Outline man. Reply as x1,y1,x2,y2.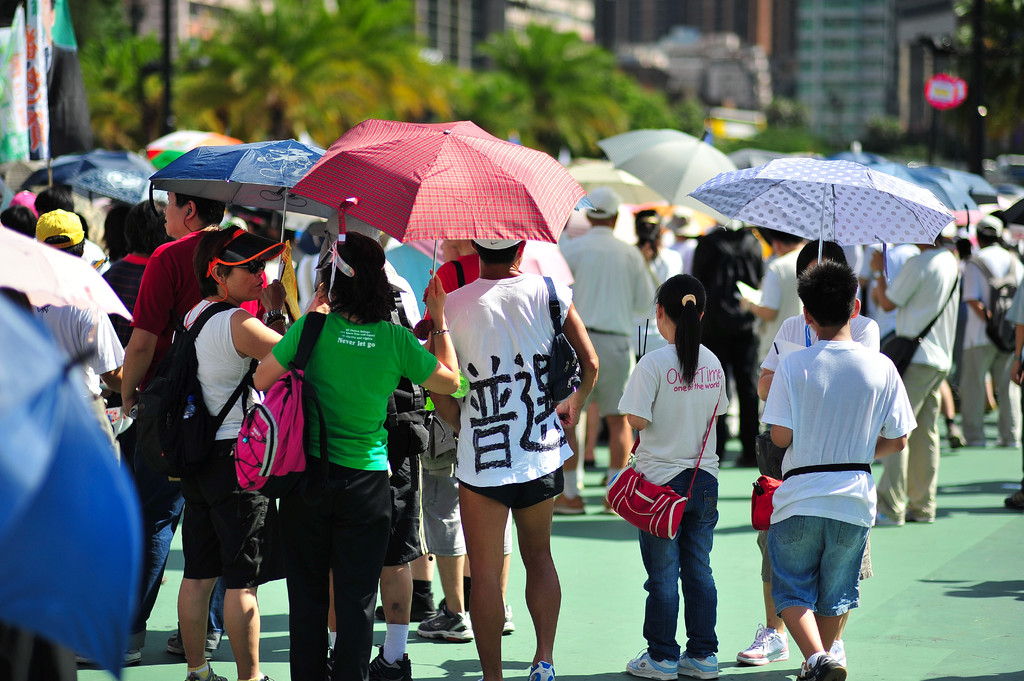
559,184,658,518.
